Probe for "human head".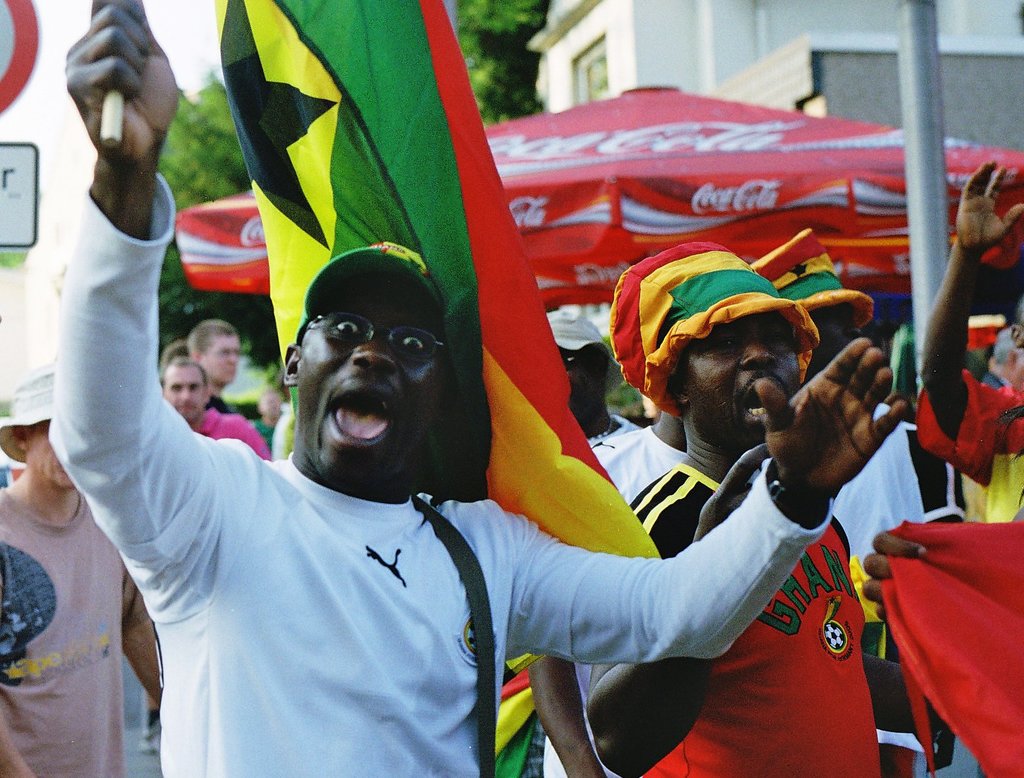
Probe result: <region>0, 374, 81, 493</region>.
